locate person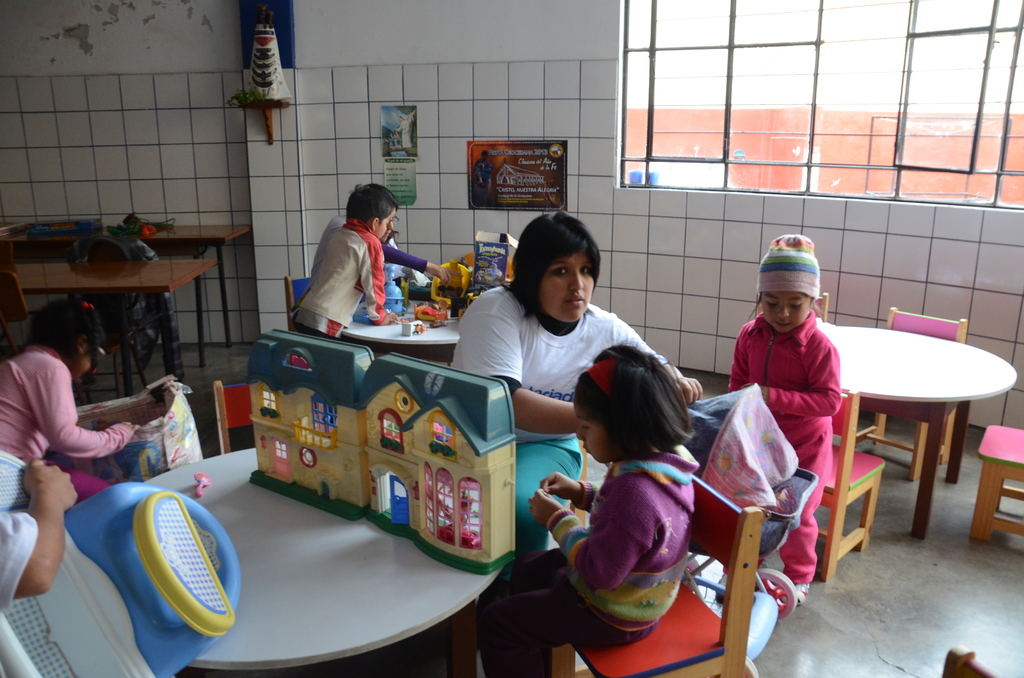
locate(448, 206, 701, 575)
